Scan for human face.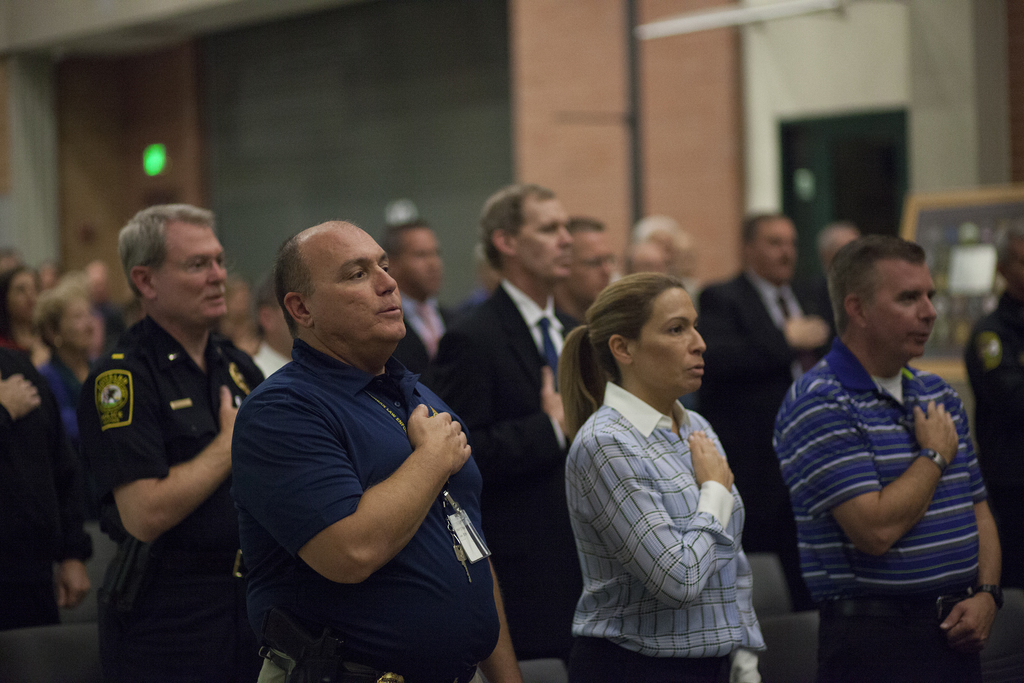
Scan result: (571, 233, 616, 303).
